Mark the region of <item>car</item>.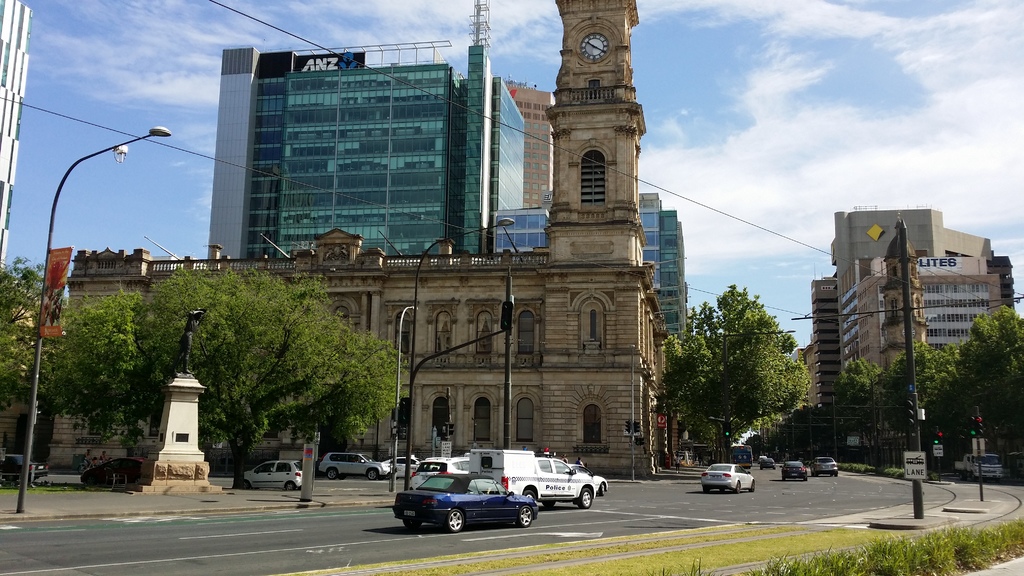
Region: [x1=780, y1=460, x2=806, y2=482].
